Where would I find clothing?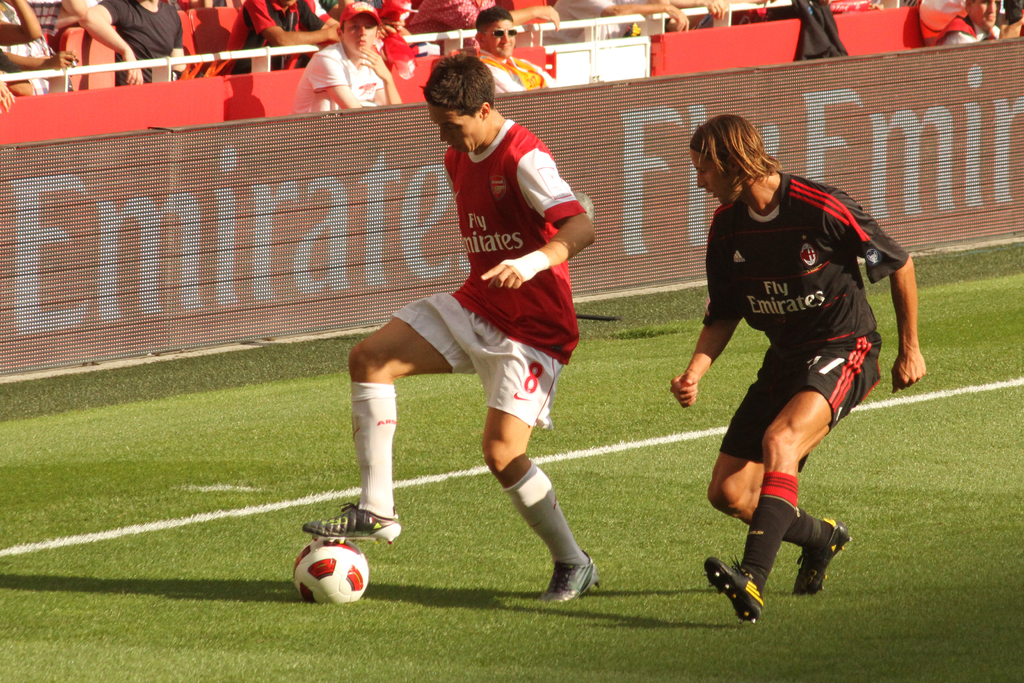
At 930 7 1003 45.
